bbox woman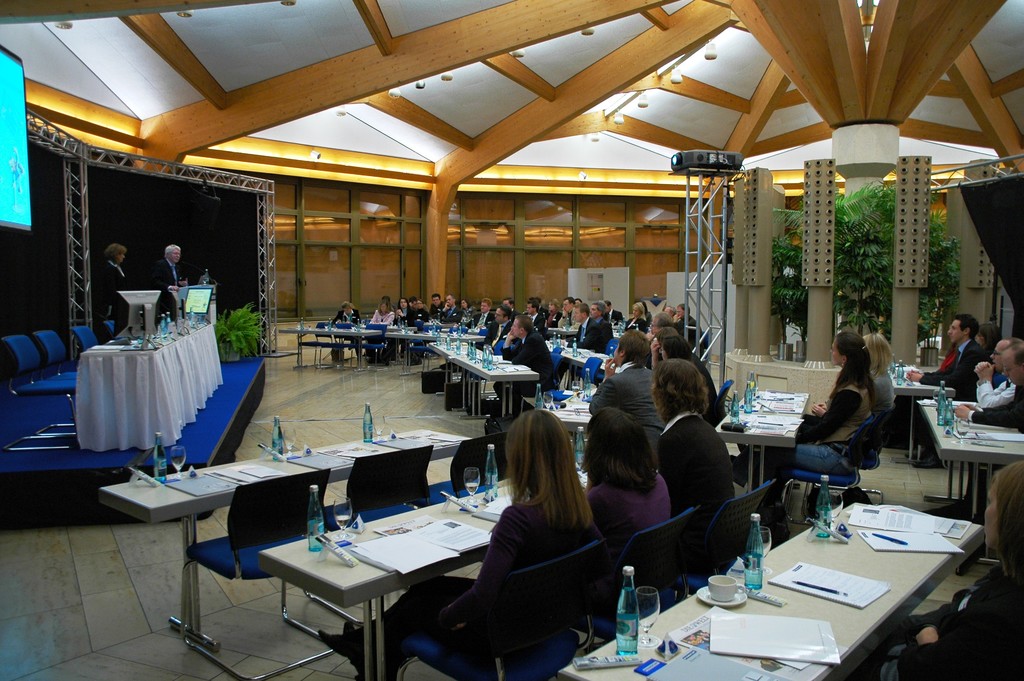
[392, 299, 415, 317]
